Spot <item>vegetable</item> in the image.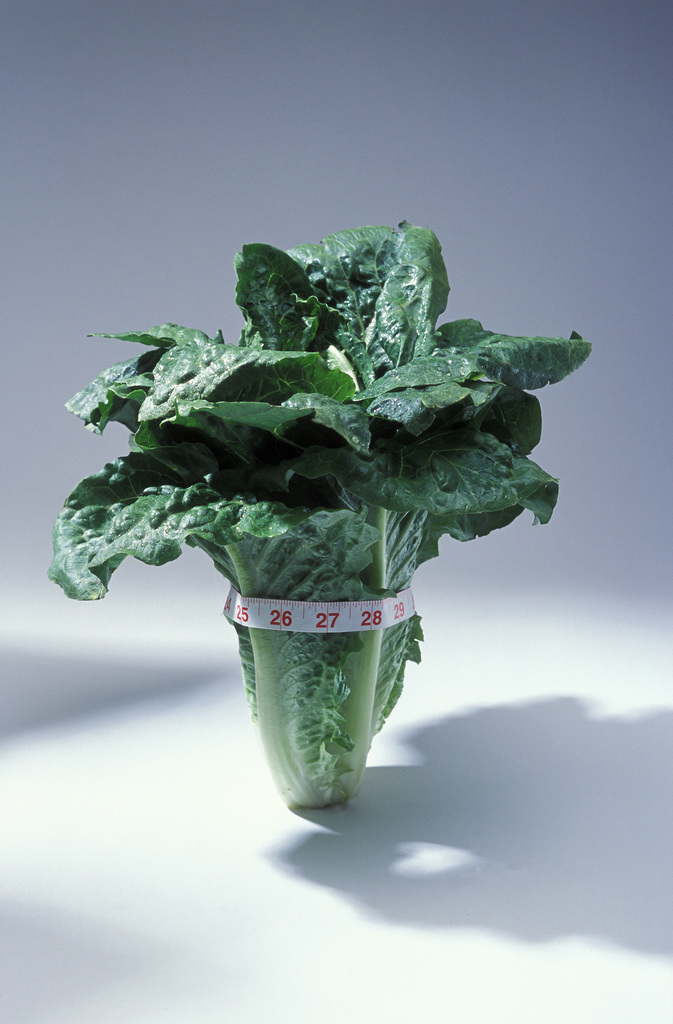
<item>vegetable</item> found at [x1=44, y1=216, x2=590, y2=810].
